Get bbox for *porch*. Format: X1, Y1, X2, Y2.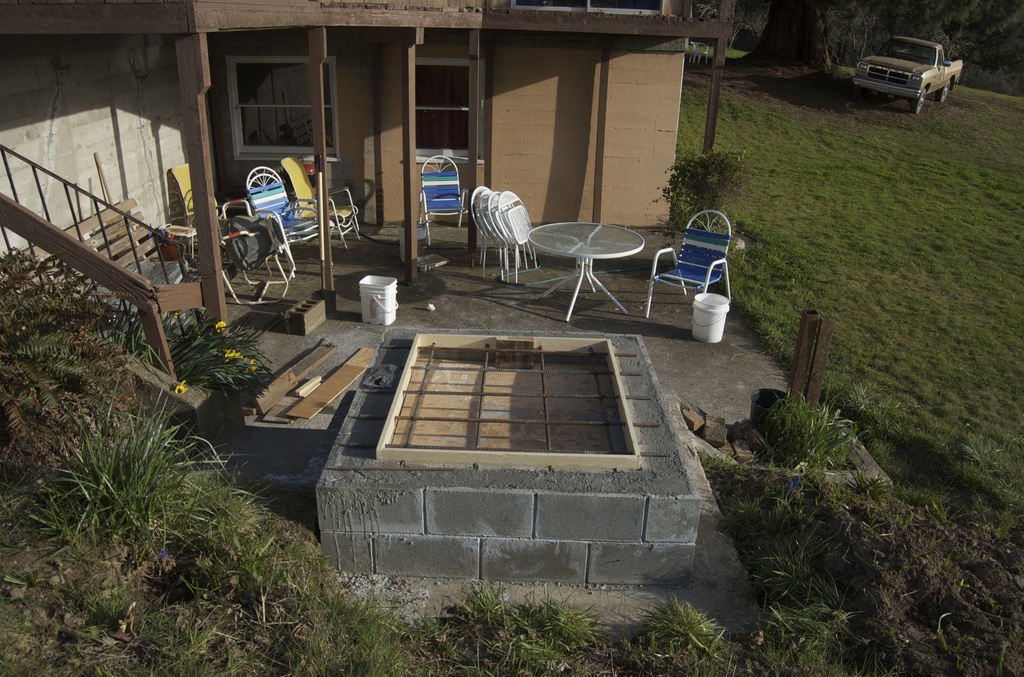
0, 123, 252, 396.
